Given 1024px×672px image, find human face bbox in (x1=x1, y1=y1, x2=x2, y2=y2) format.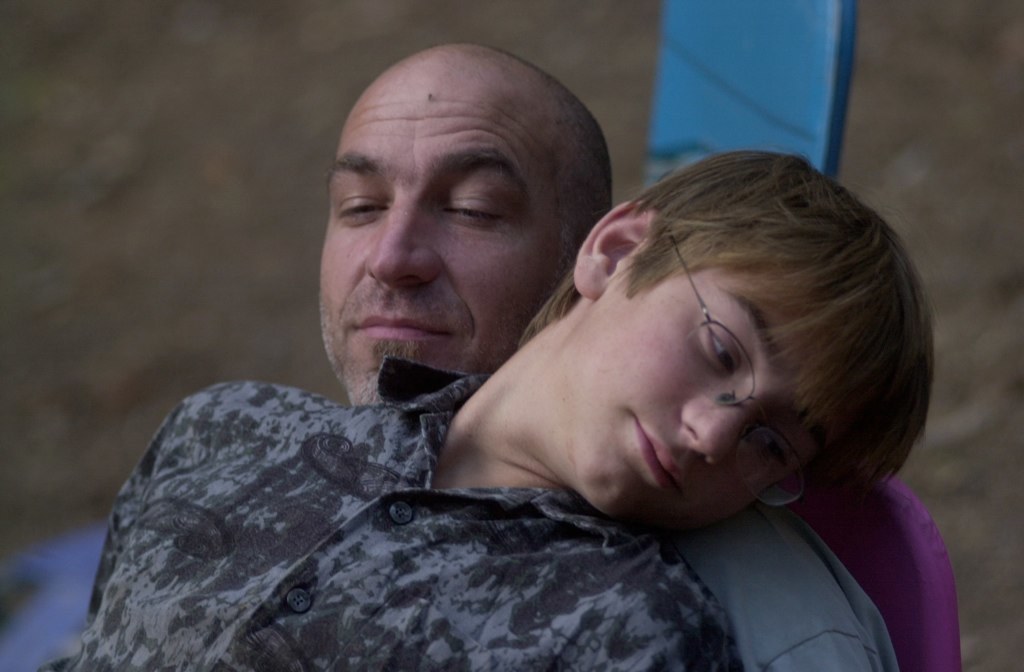
(x1=573, y1=245, x2=844, y2=532).
